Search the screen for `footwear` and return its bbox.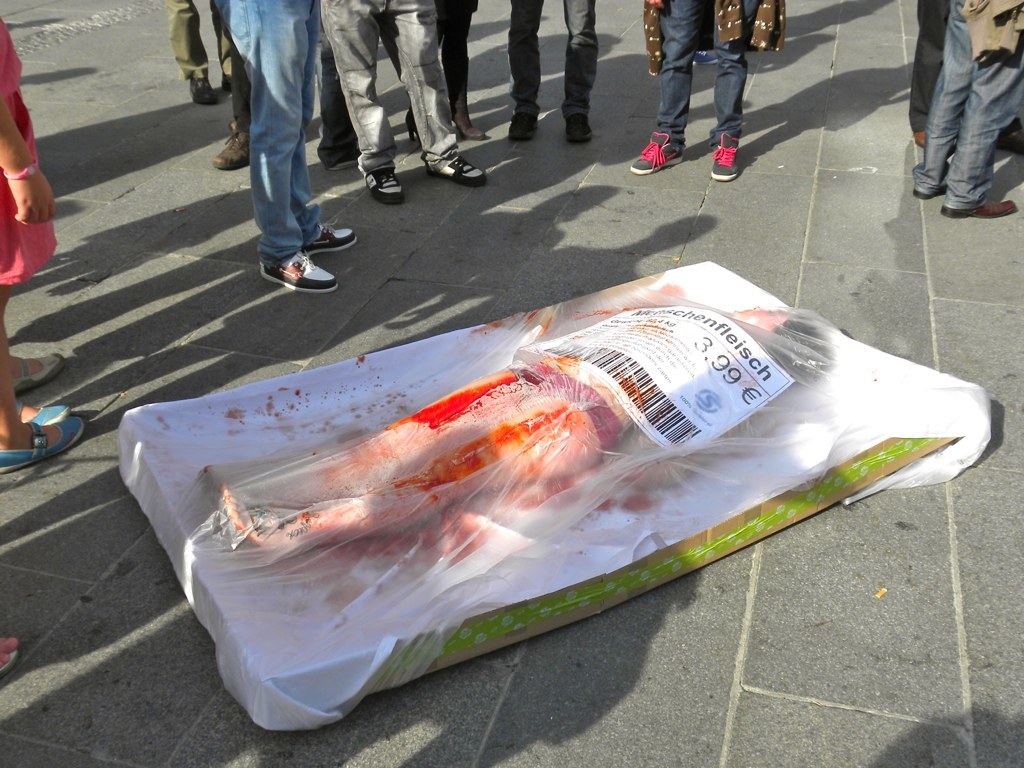
Found: <region>909, 182, 952, 204</region>.
